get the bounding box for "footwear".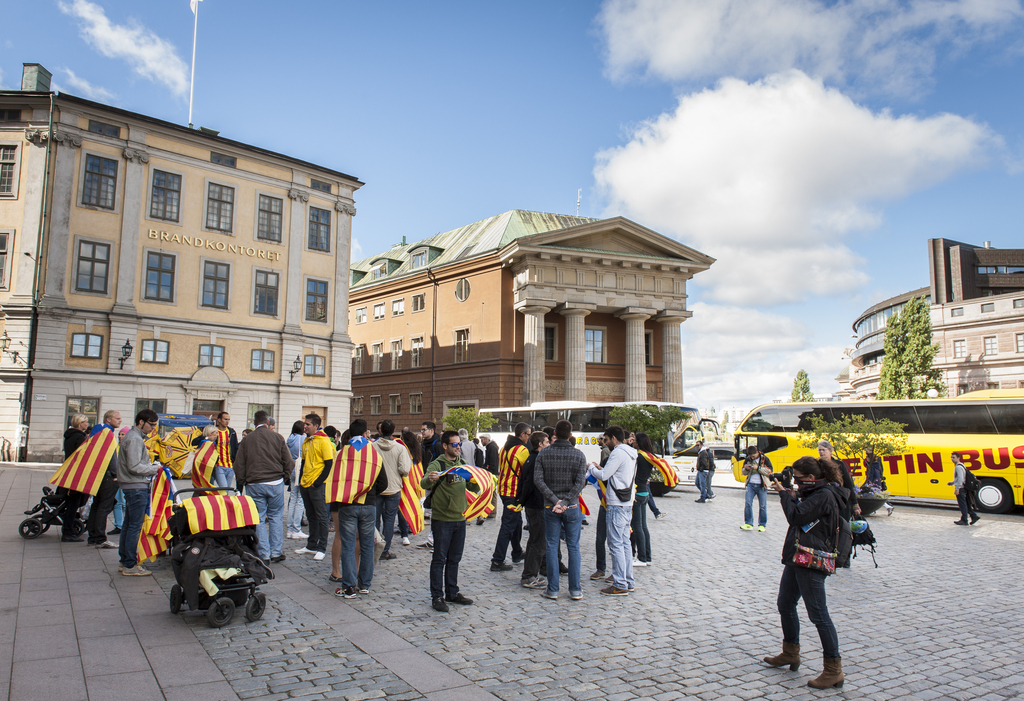
left=600, top=586, right=628, bottom=597.
